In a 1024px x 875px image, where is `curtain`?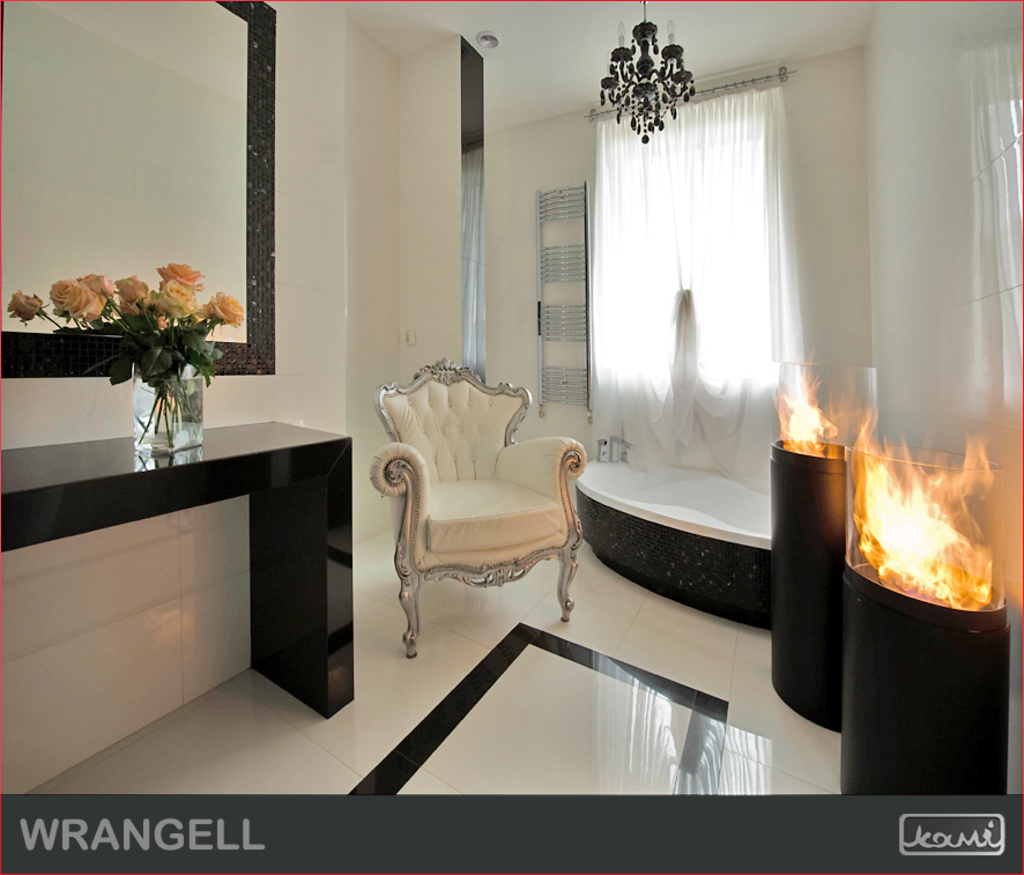
Rect(922, 25, 1023, 443).
